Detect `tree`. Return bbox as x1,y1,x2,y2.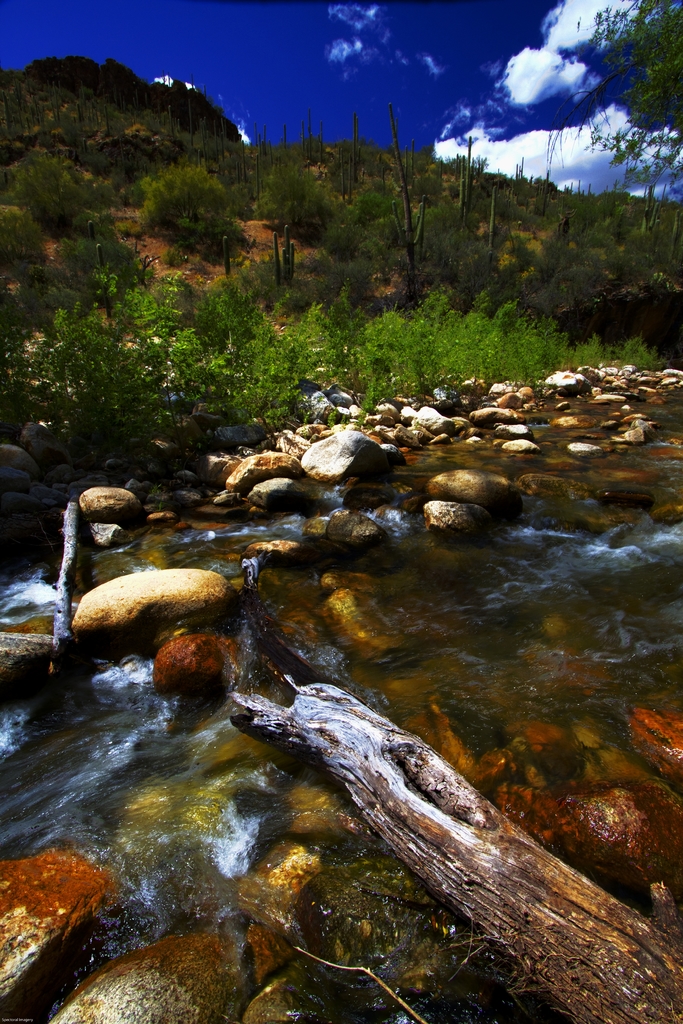
424,206,481,268.
